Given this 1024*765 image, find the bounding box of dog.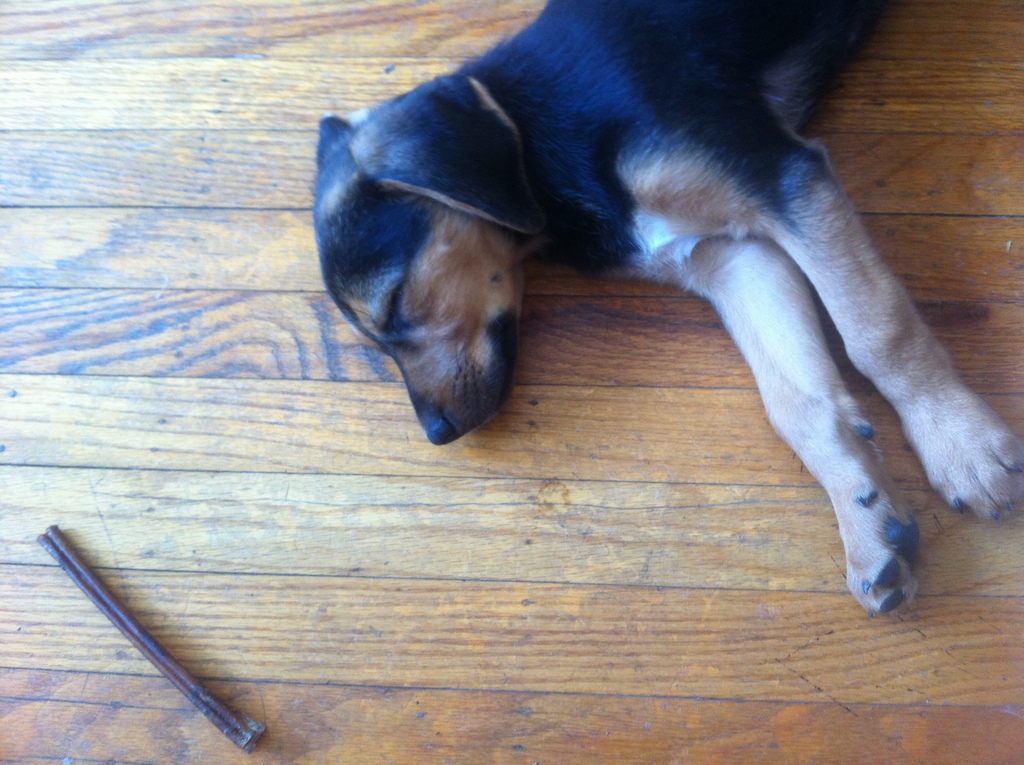
309 0 1023 622.
